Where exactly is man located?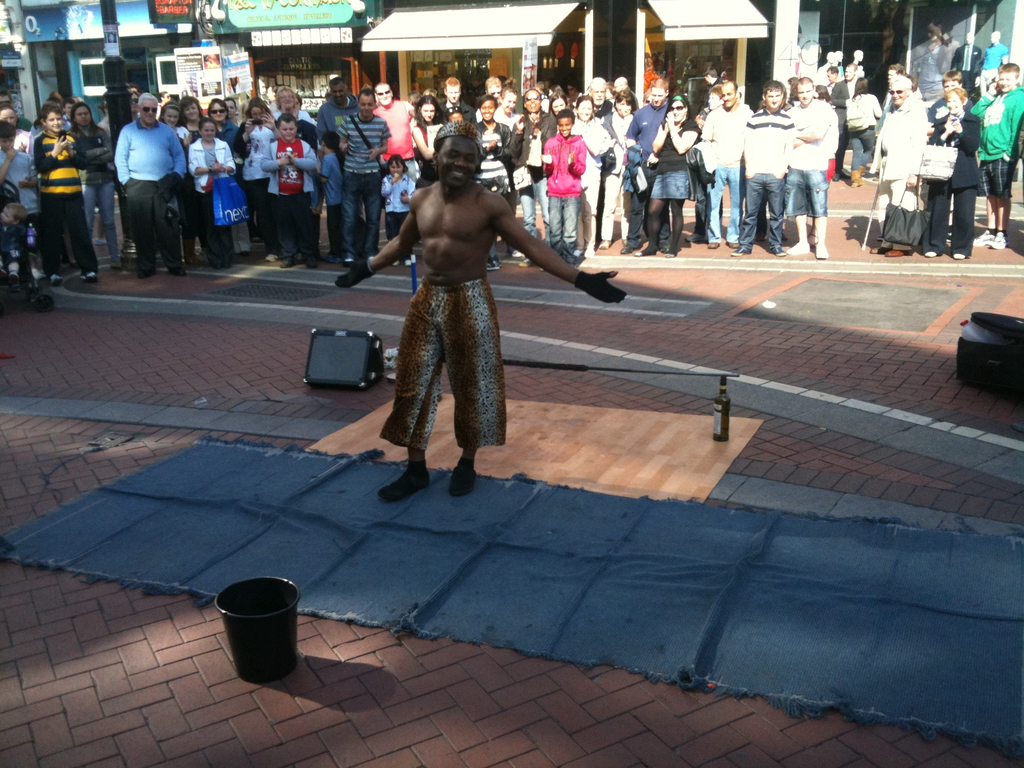
Its bounding box is pyautogui.locateOnScreen(821, 63, 855, 185).
